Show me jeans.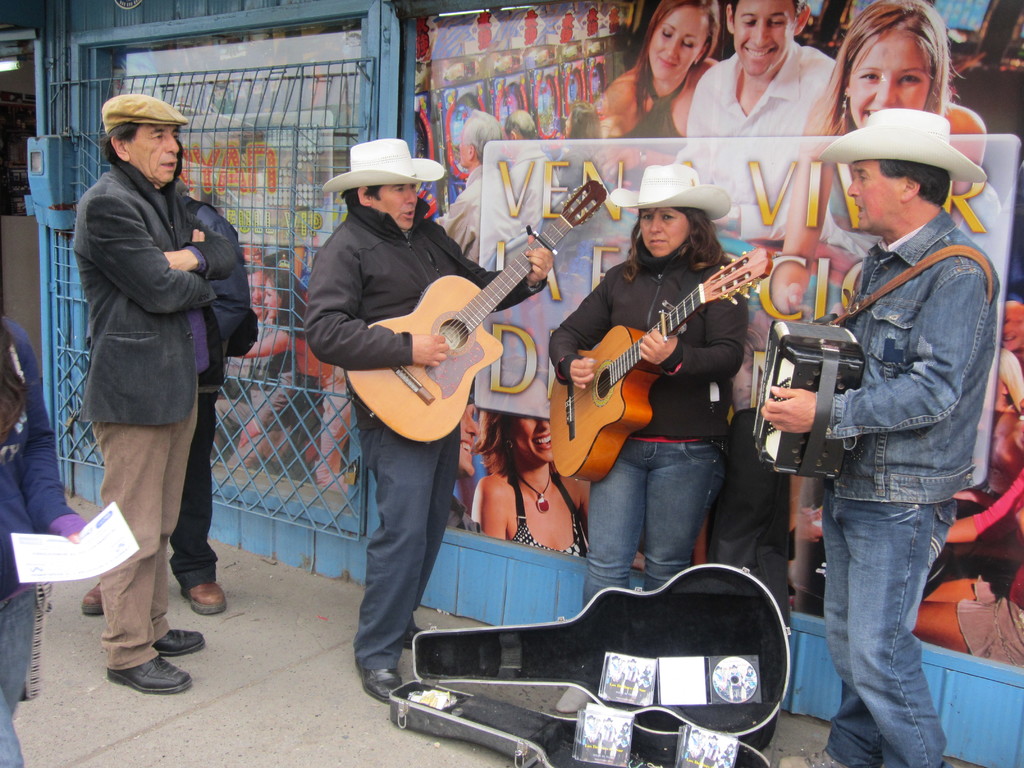
jeans is here: Rect(192, 350, 225, 598).
